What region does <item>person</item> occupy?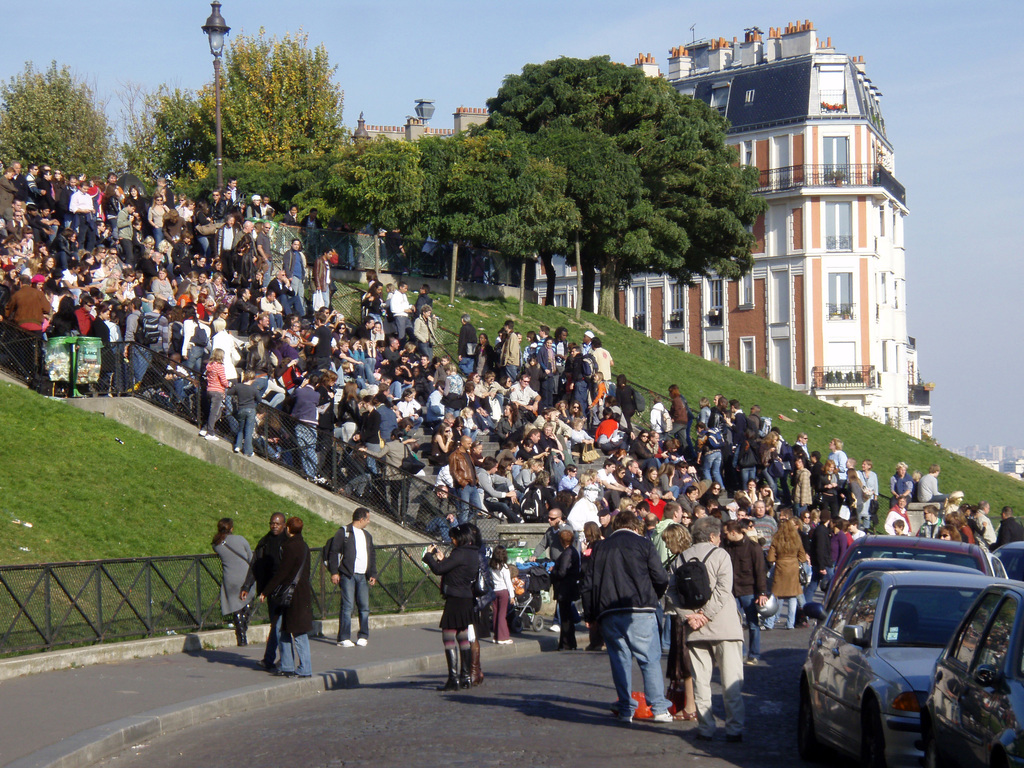
detection(464, 523, 497, 682).
